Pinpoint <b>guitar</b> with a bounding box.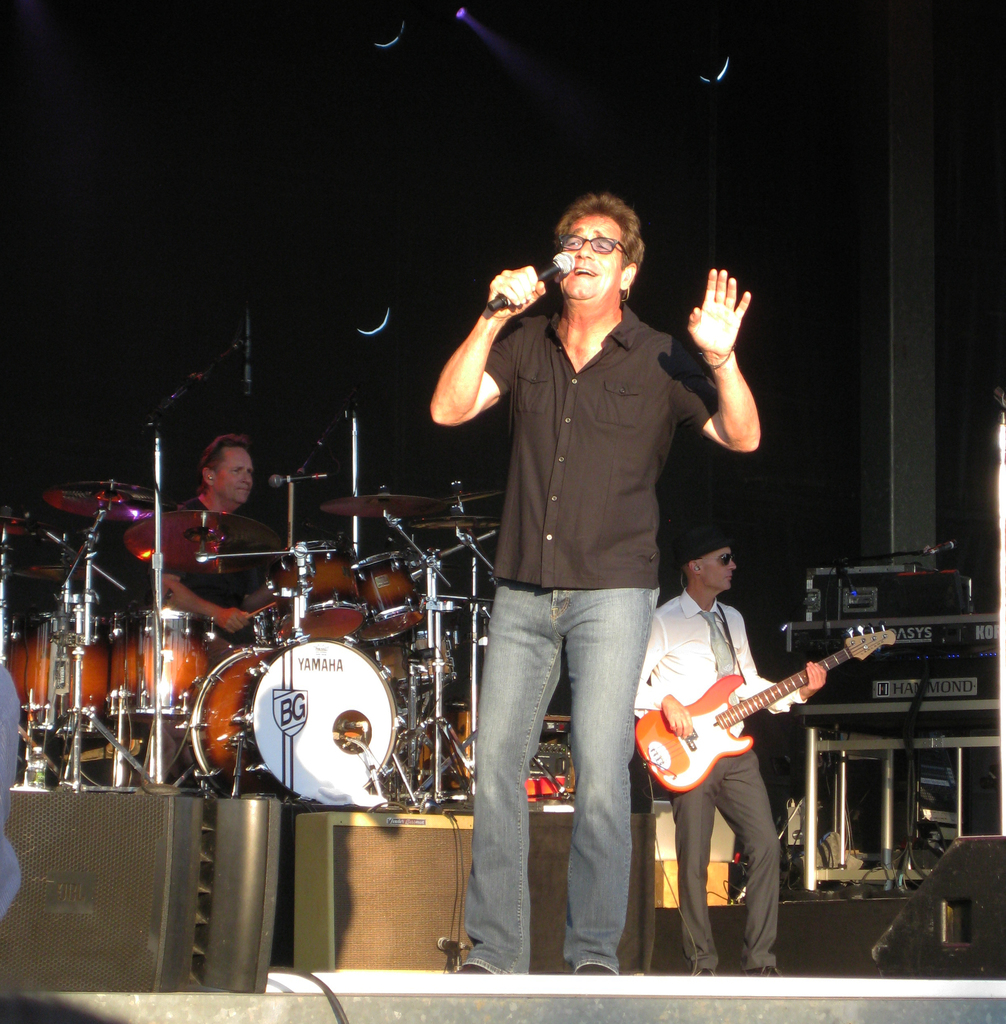
left=638, top=620, right=901, bottom=797.
